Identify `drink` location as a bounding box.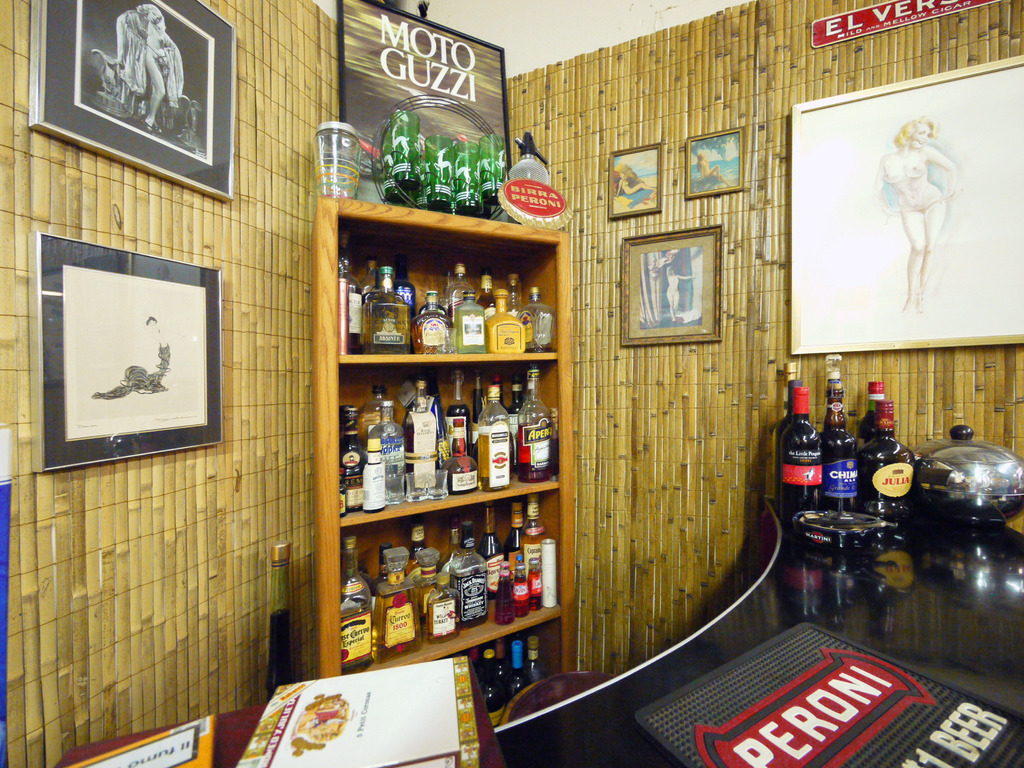
[x1=504, y1=644, x2=526, y2=696].
